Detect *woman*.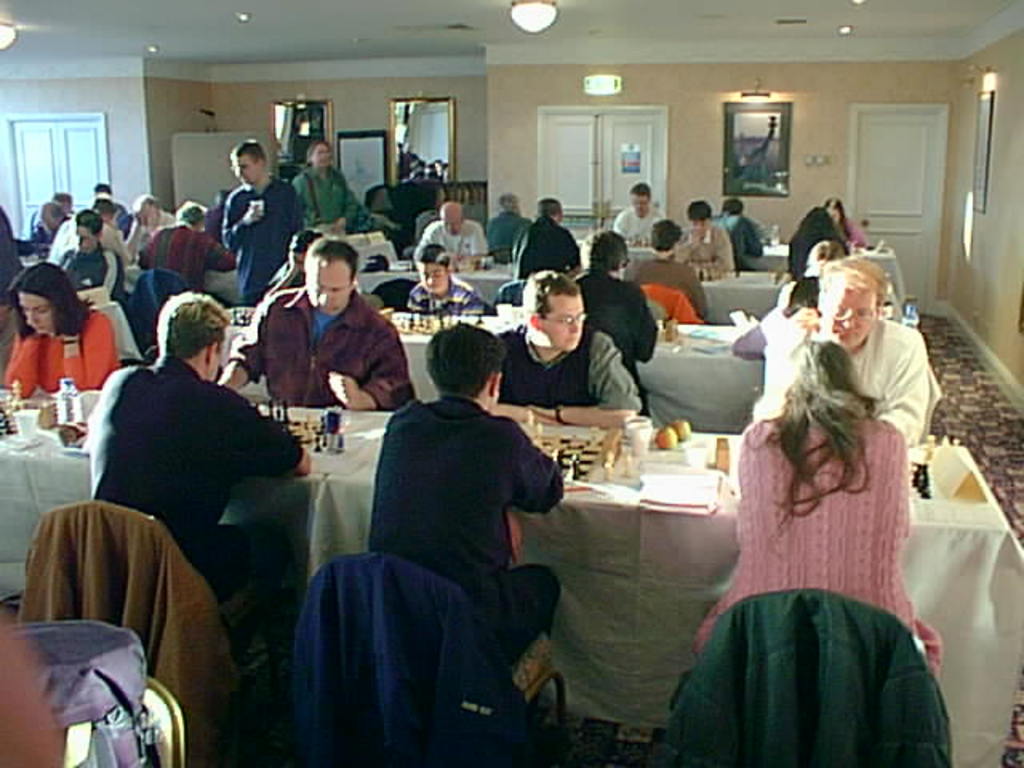
Detected at <region>776, 238, 845, 317</region>.
